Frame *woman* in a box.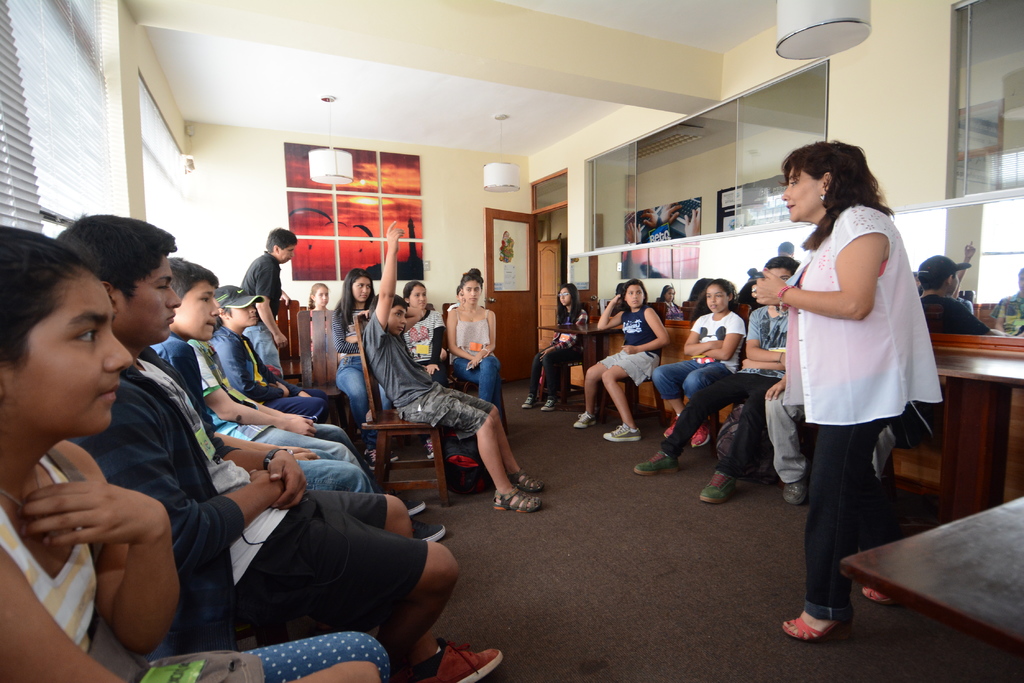
(x1=399, y1=280, x2=447, y2=383).
